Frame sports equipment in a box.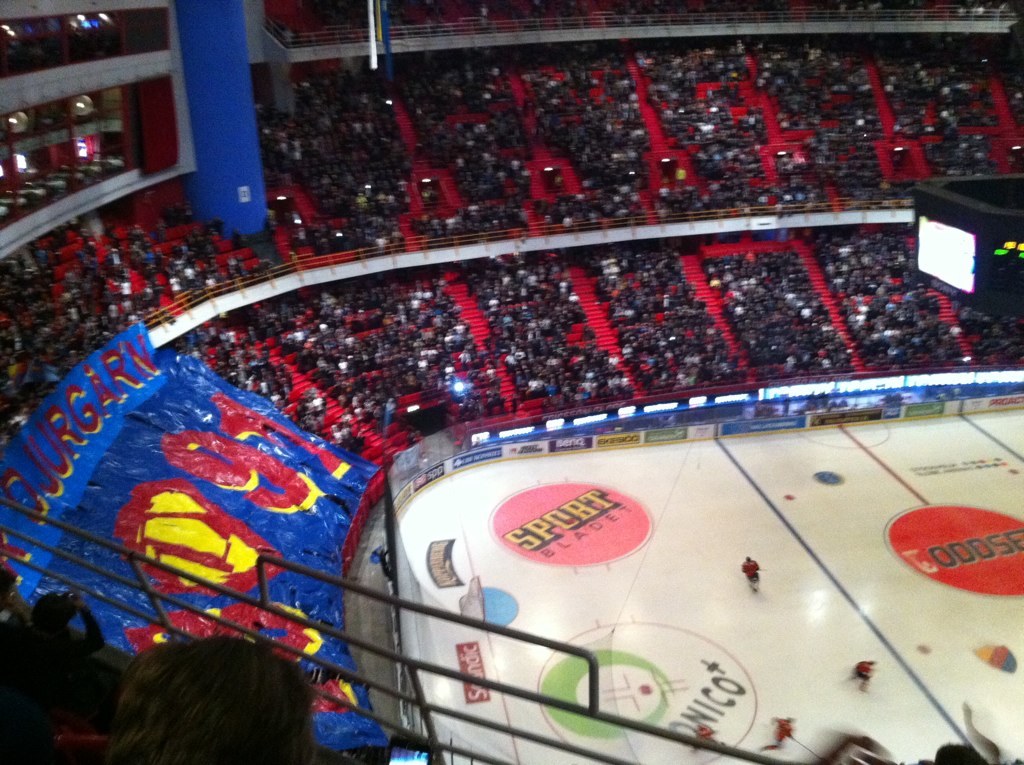
[x1=850, y1=660, x2=874, y2=685].
